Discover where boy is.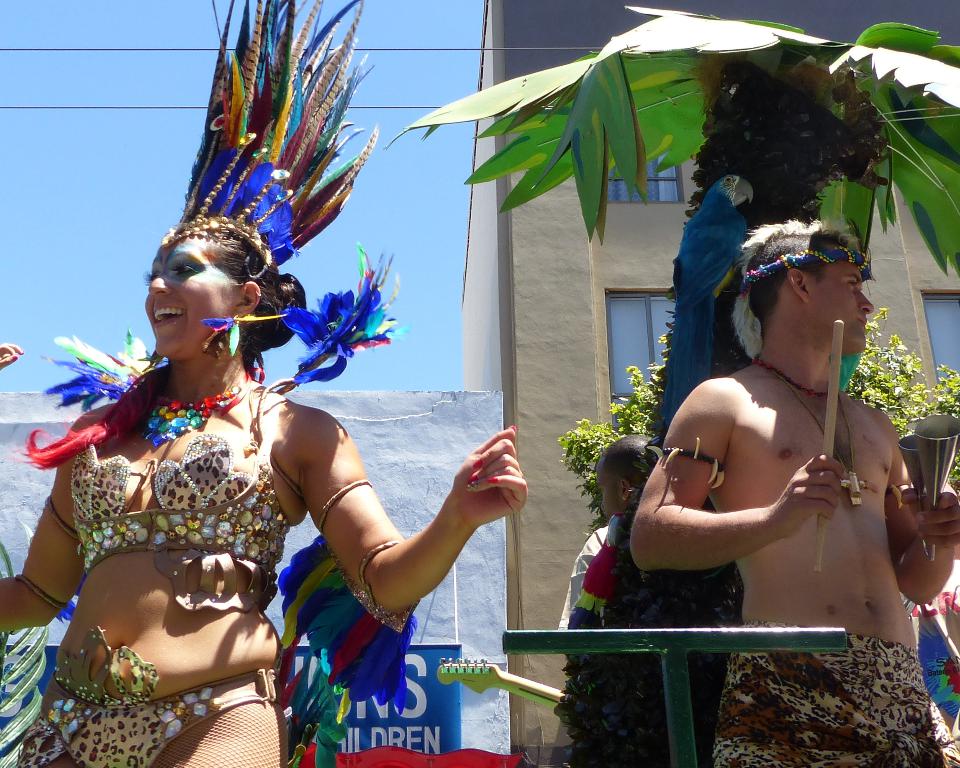
Discovered at <region>559, 431, 658, 649</region>.
